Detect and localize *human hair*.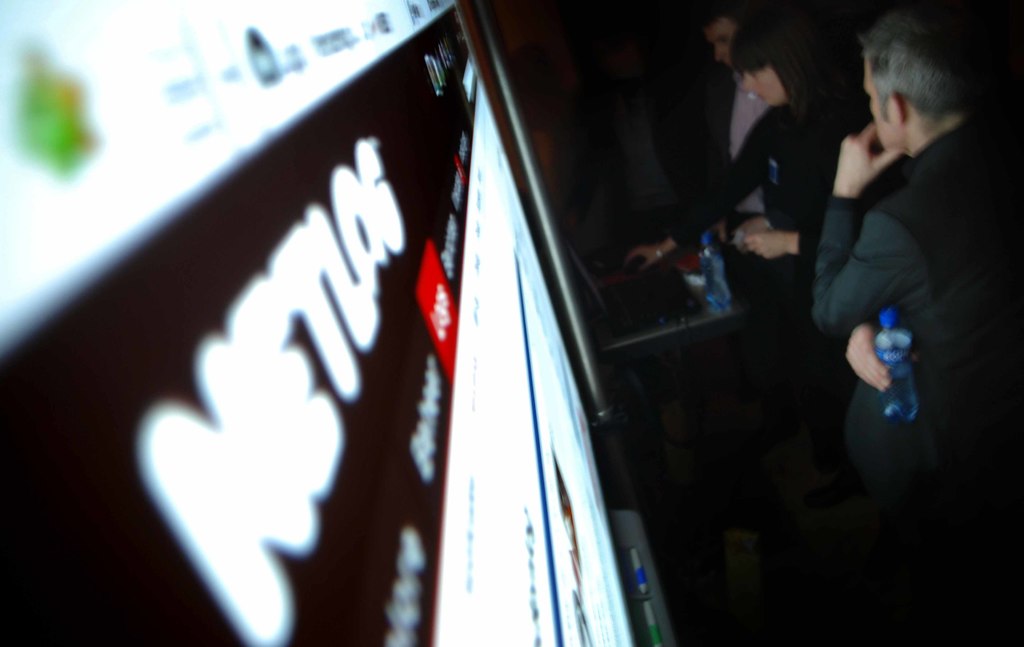
Localized at left=725, top=15, right=810, bottom=111.
